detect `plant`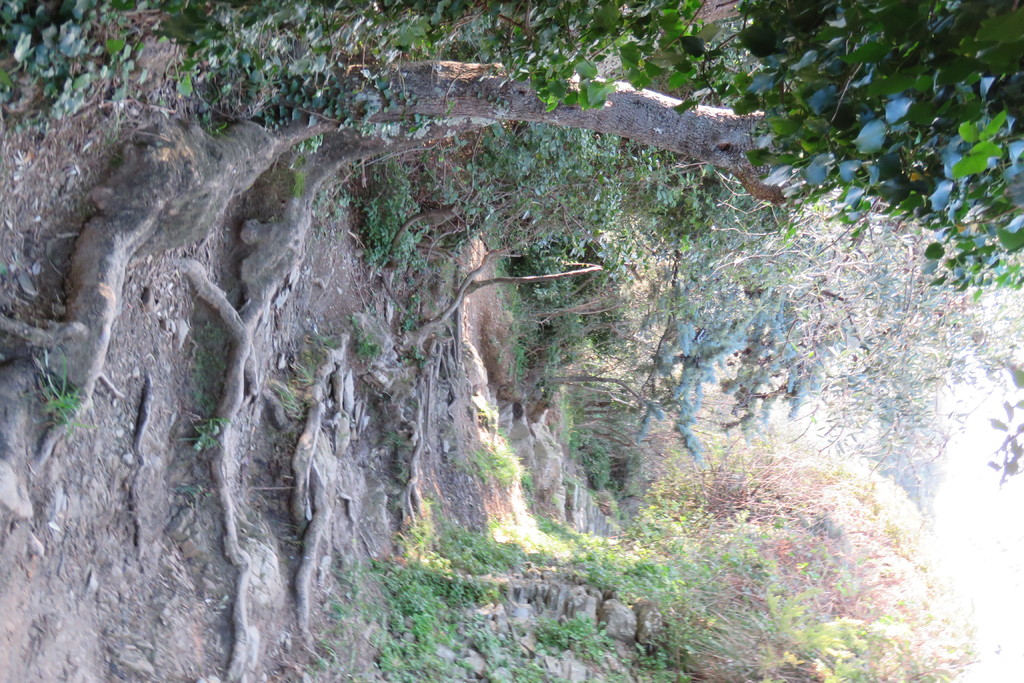
{"left": 565, "top": 397, "right": 631, "bottom": 493}
